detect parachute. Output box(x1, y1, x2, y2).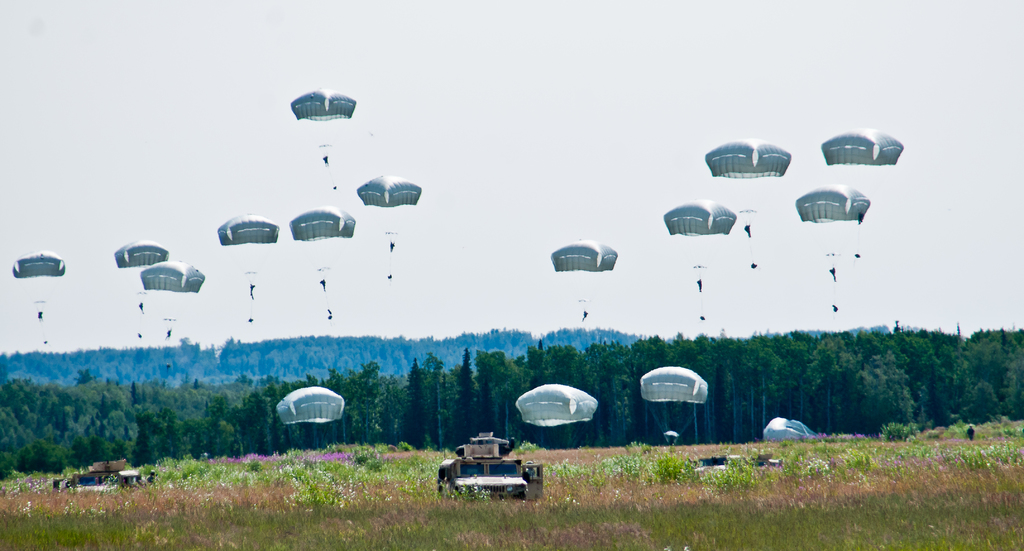
box(289, 207, 353, 315).
